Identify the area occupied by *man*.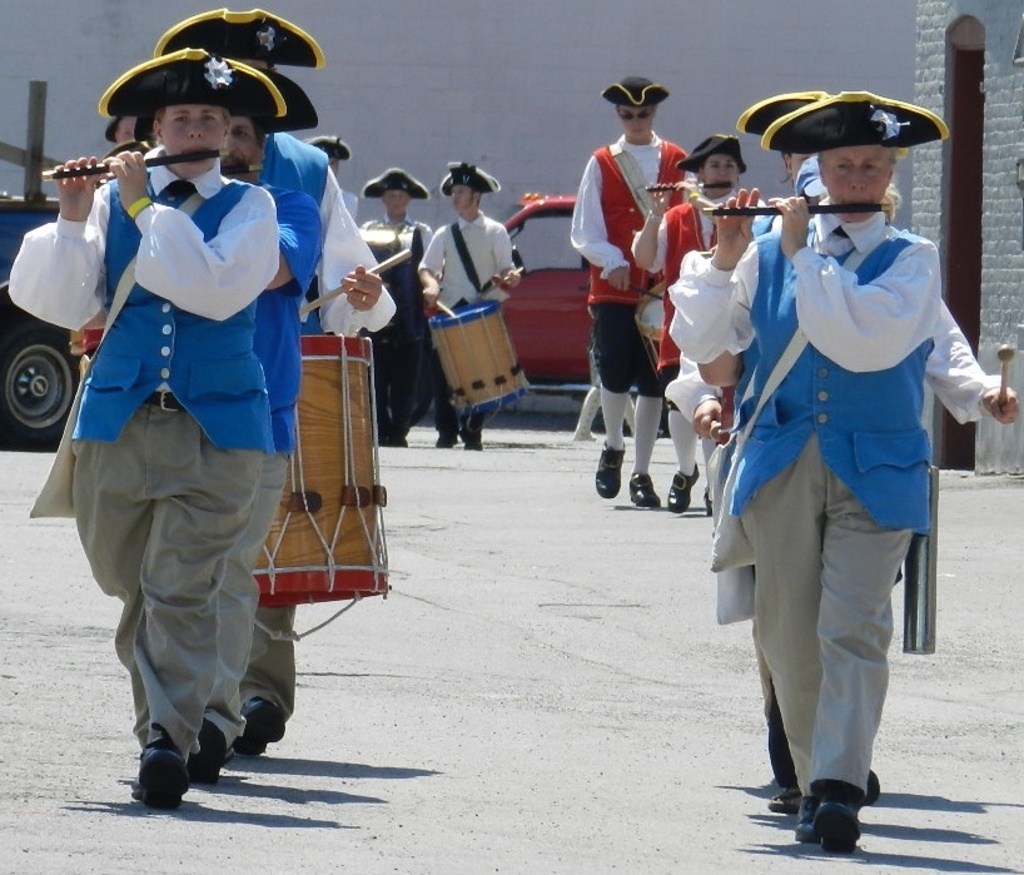
Area: Rect(689, 115, 964, 832).
